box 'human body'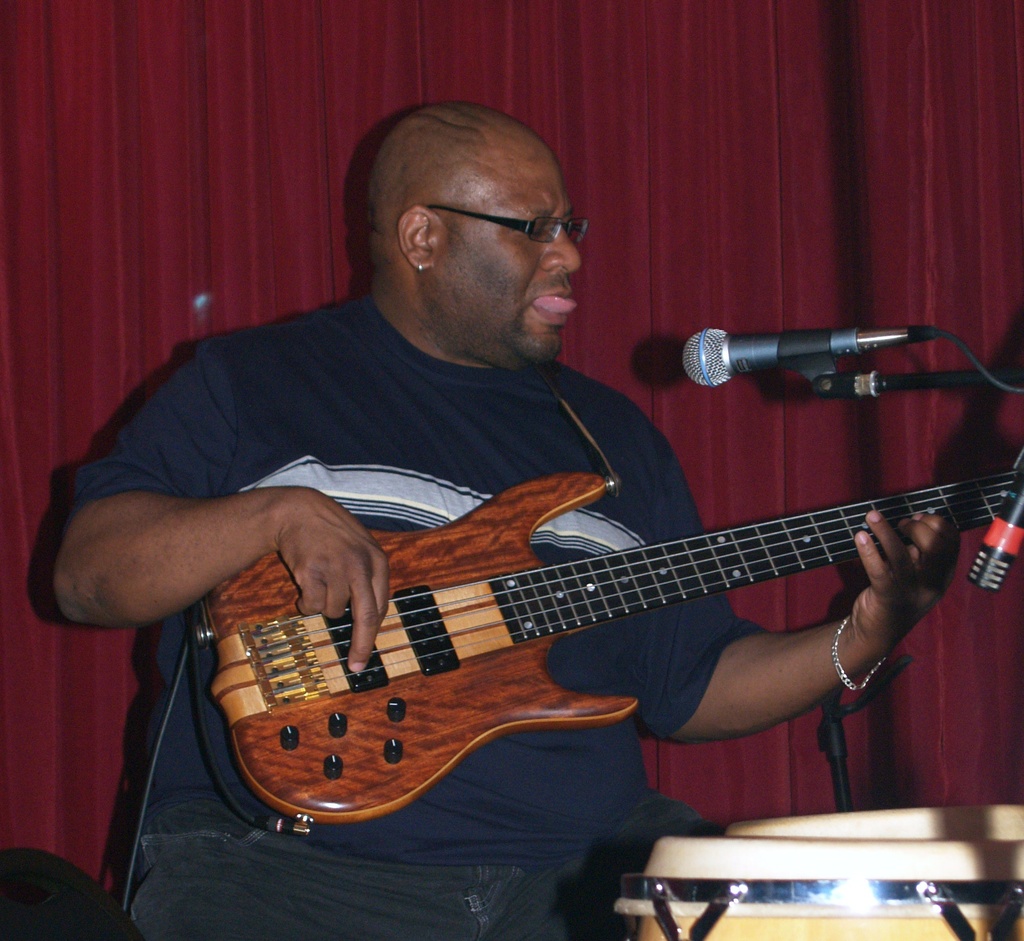
Rect(97, 148, 990, 940)
